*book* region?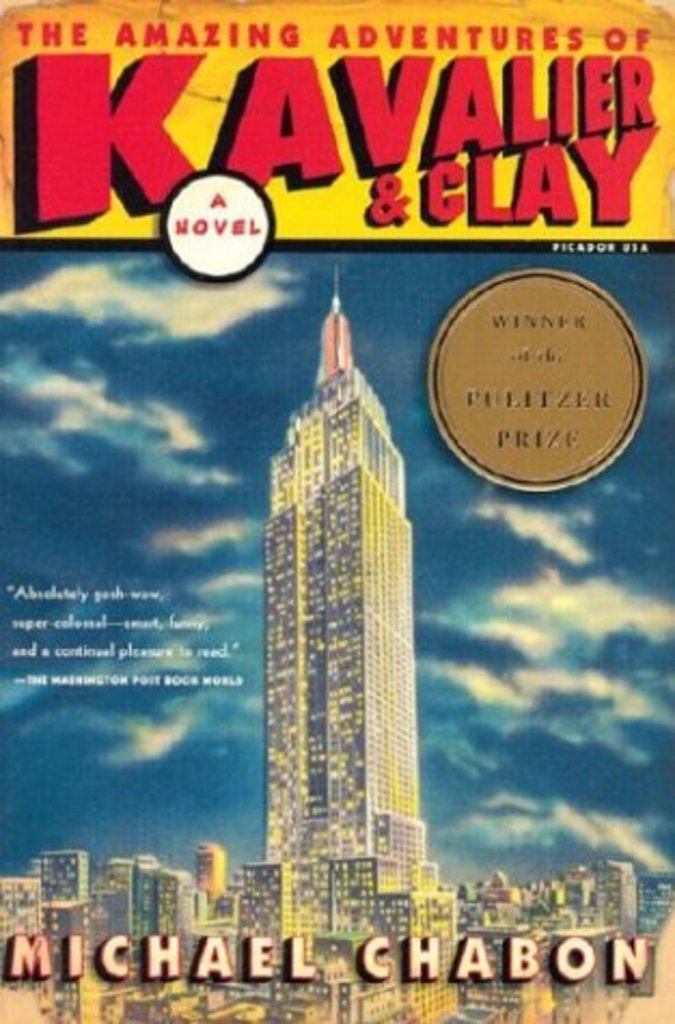
[0,0,673,1022]
